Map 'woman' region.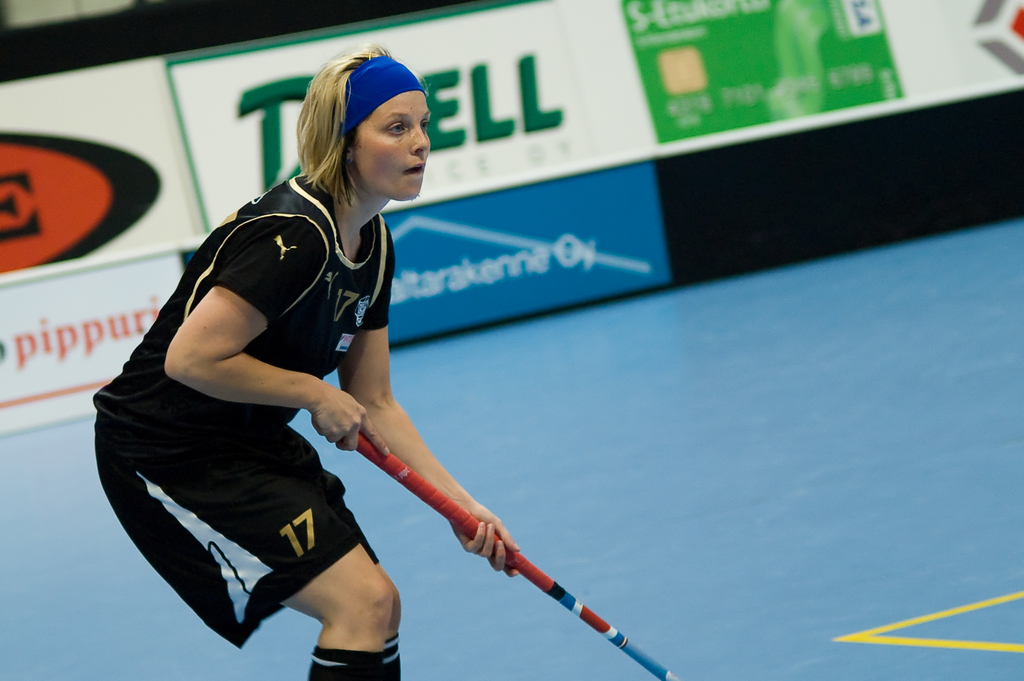
Mapped to 102 64 543 680.
